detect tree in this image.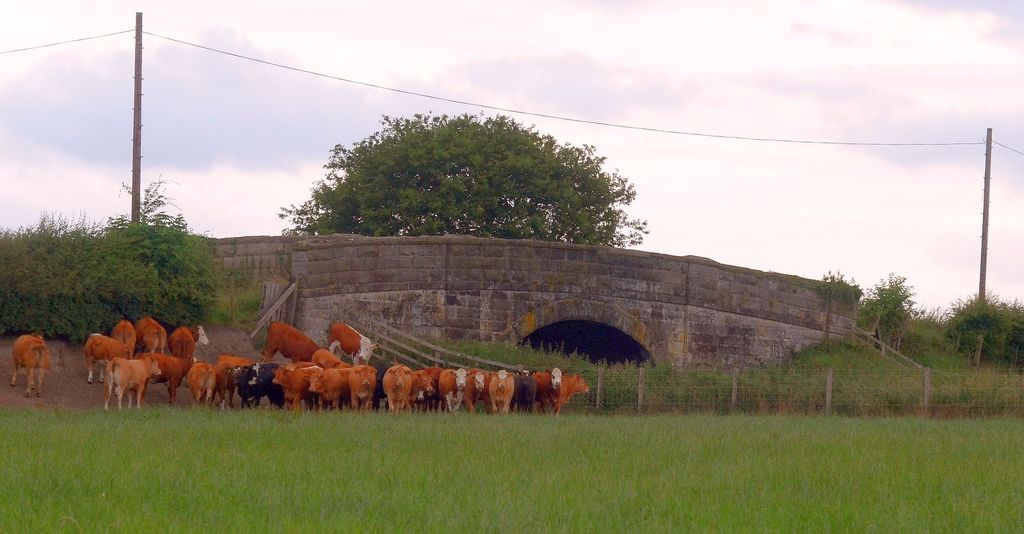
Detection: (x1=273, y1=104, x2=643, y2=251).
